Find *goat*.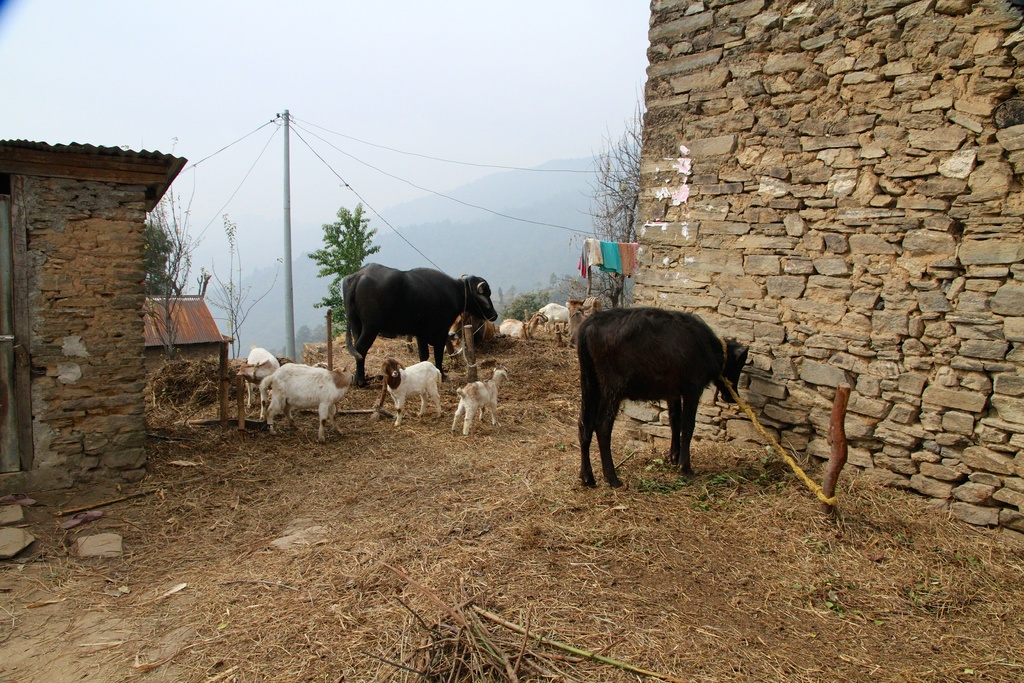
[237, 350, 354, 436].
